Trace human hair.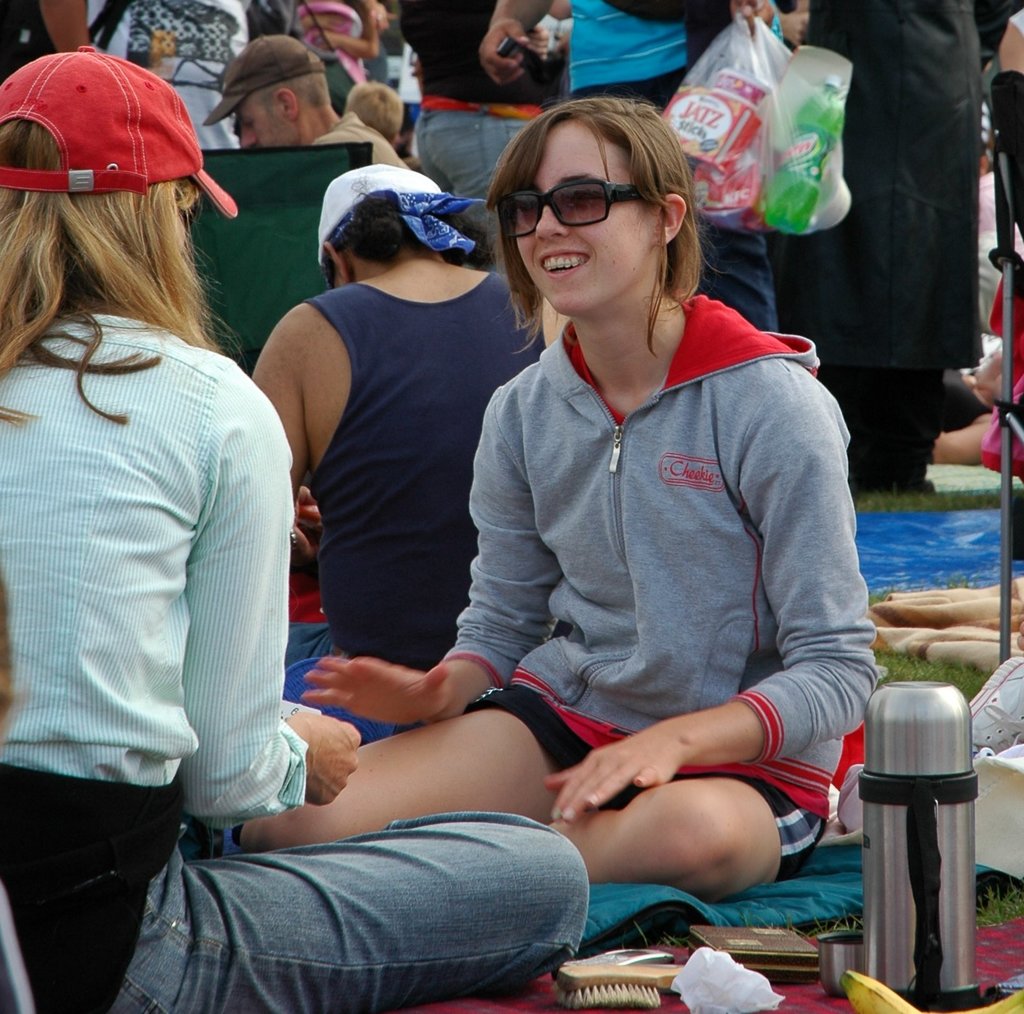
Traced to 341, 84, 398, 145.
